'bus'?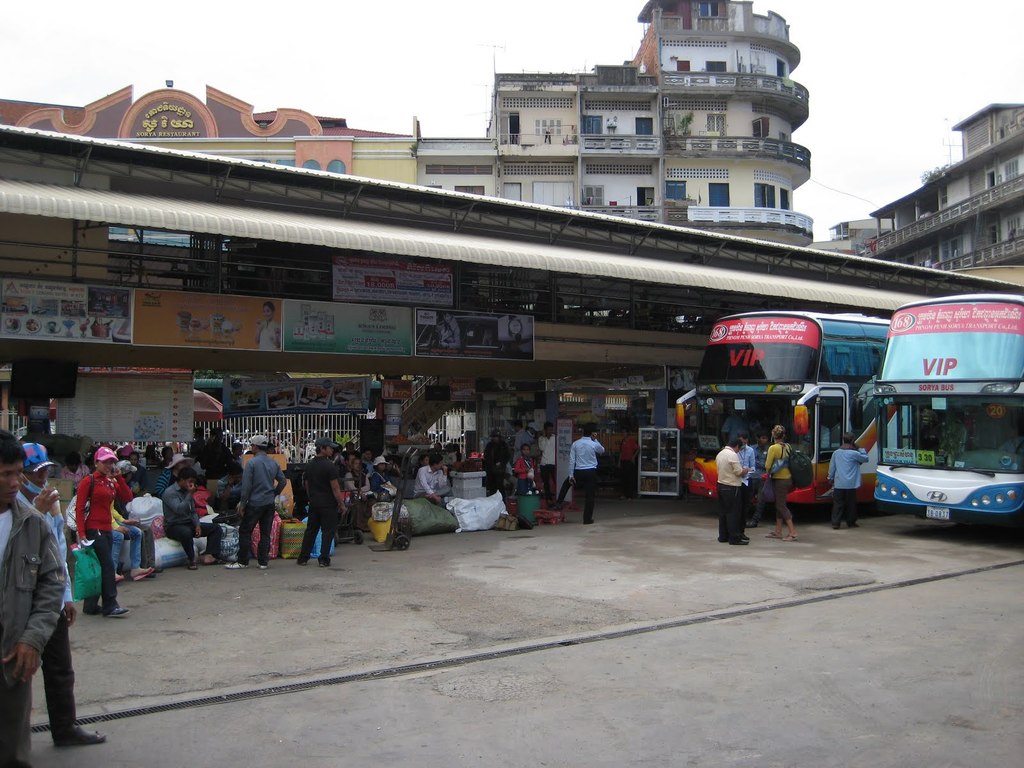
{"x1": 673, "y1": 309, "x2": 895, "y2": 509}
